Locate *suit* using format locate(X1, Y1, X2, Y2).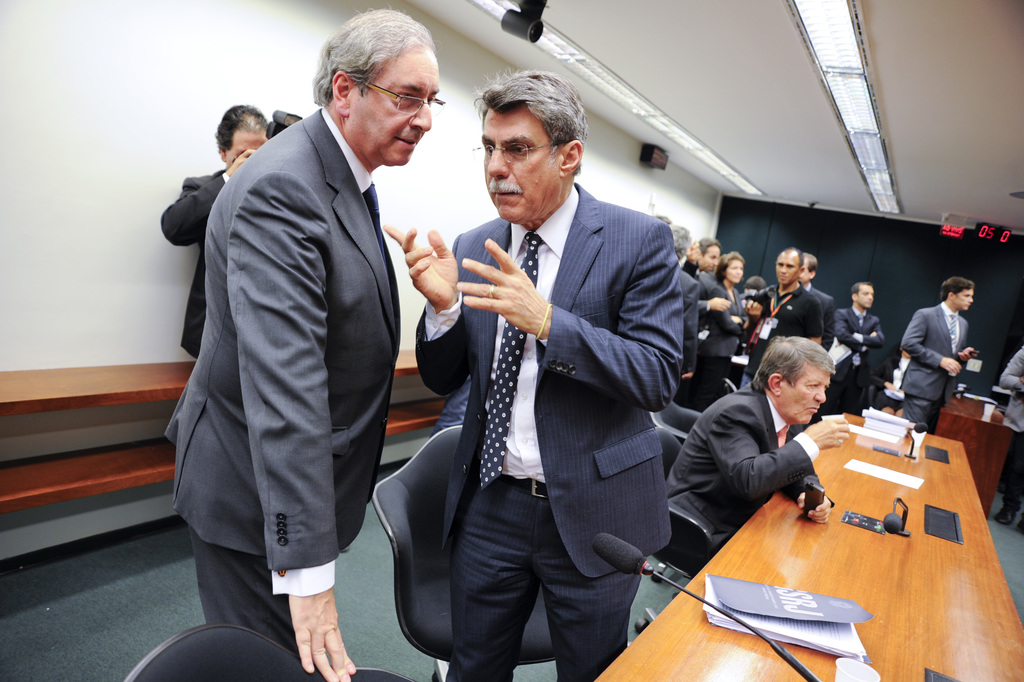
locate(829, 300, 888, 409).
